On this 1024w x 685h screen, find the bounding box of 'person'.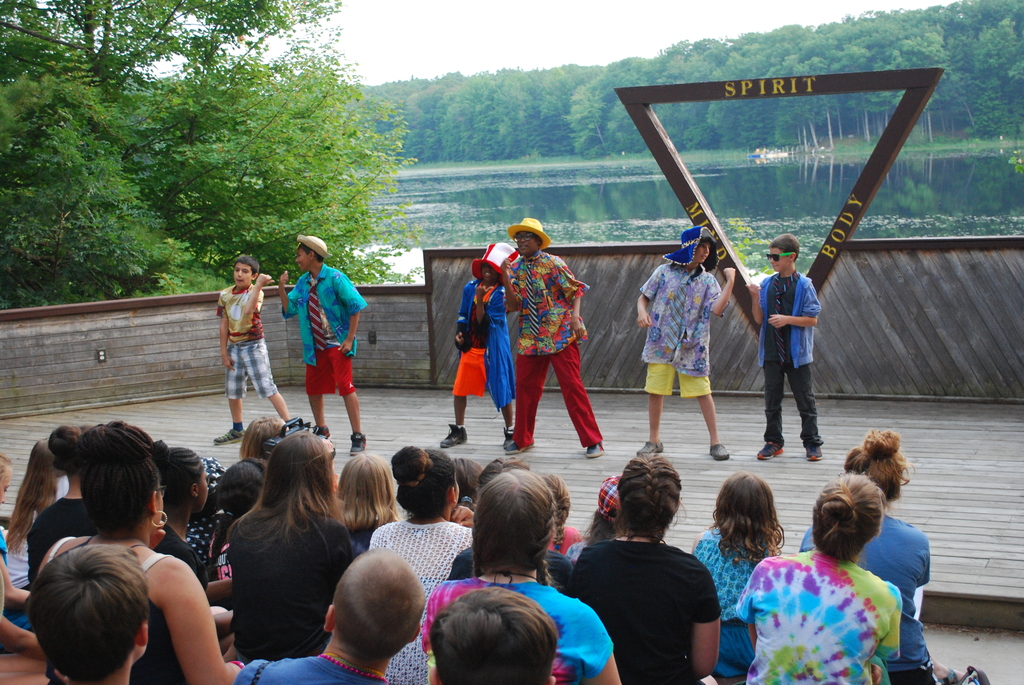
Bounding box: 717, 472, 904, 684.
